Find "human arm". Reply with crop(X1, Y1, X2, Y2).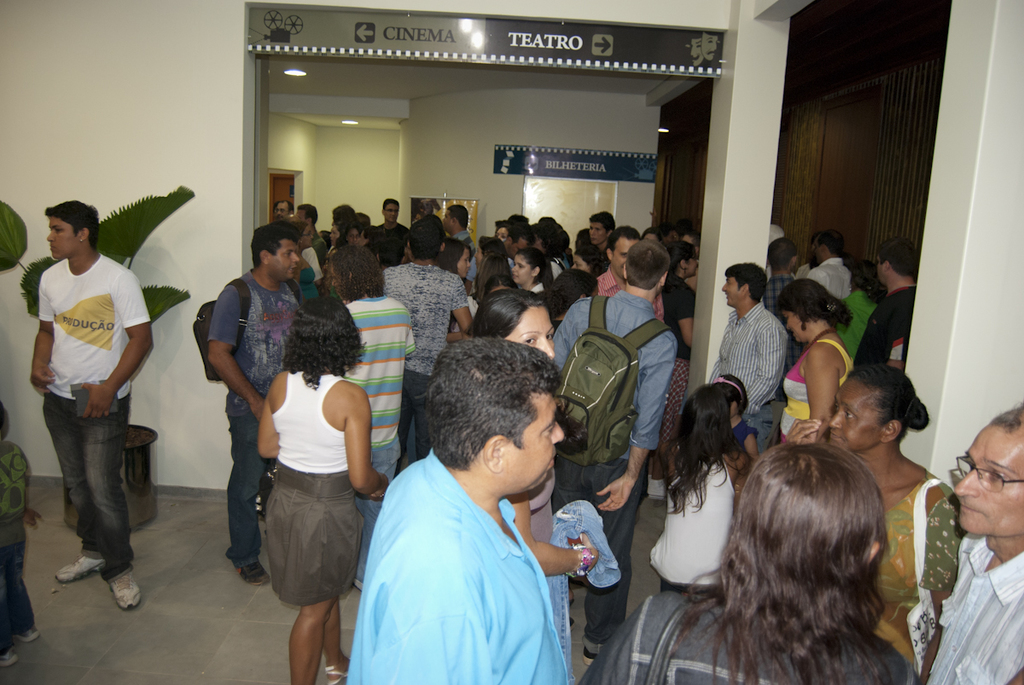
crop(256, 369, 289, 462).
